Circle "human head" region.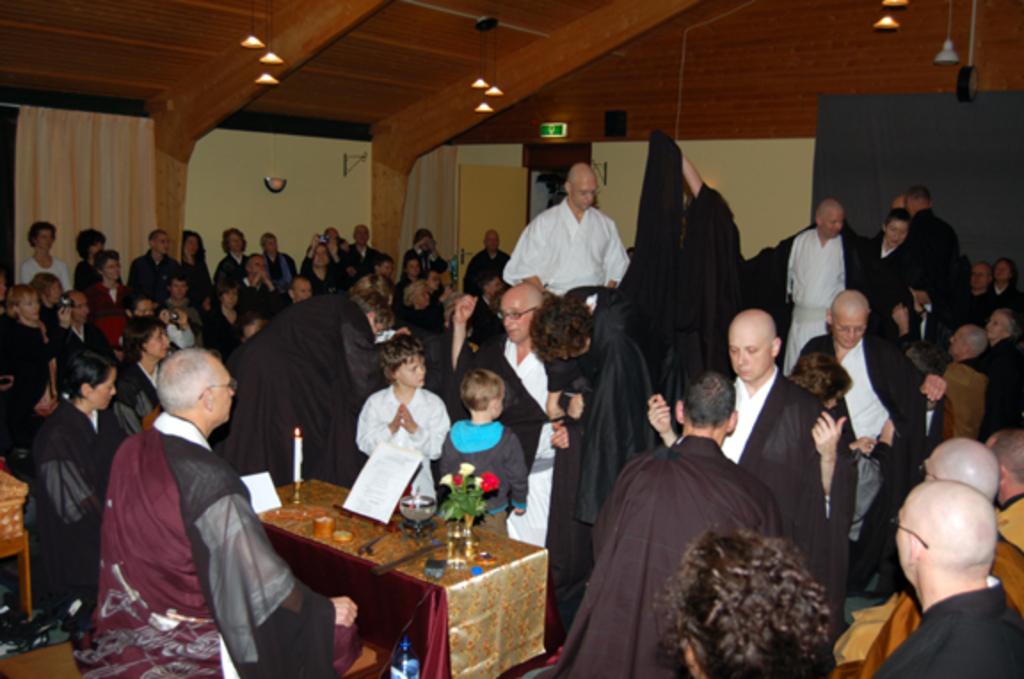
Region: [76,229,107,252].
